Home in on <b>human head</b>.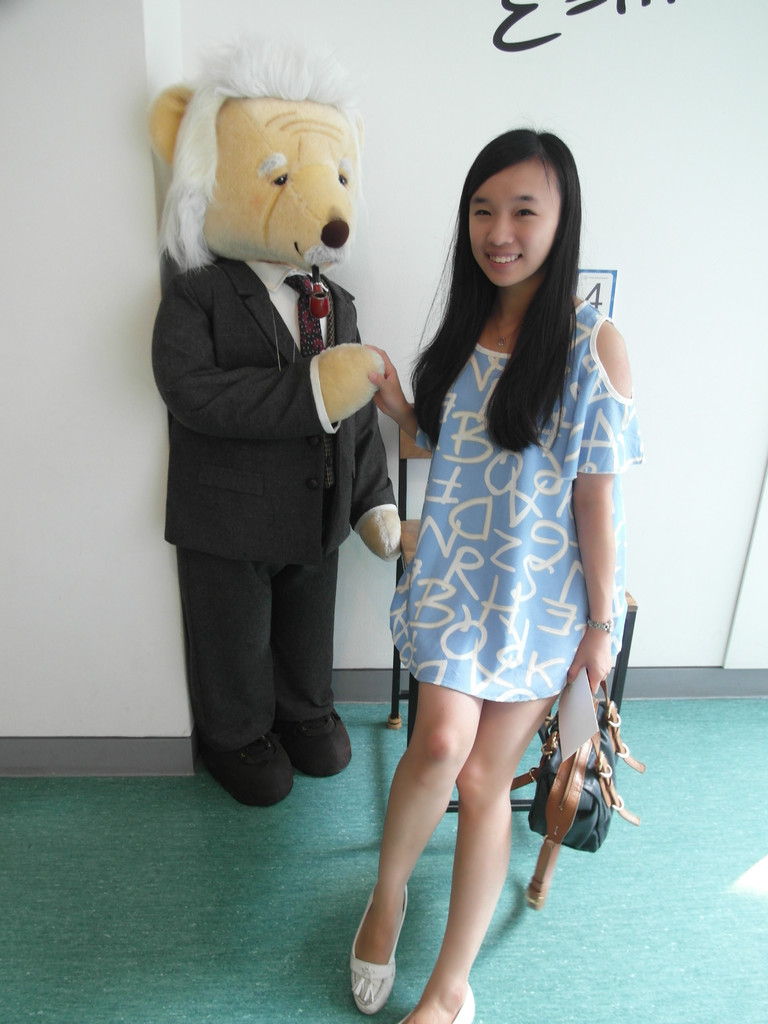
Homed in at BBox(462, 123, 579, 282).
